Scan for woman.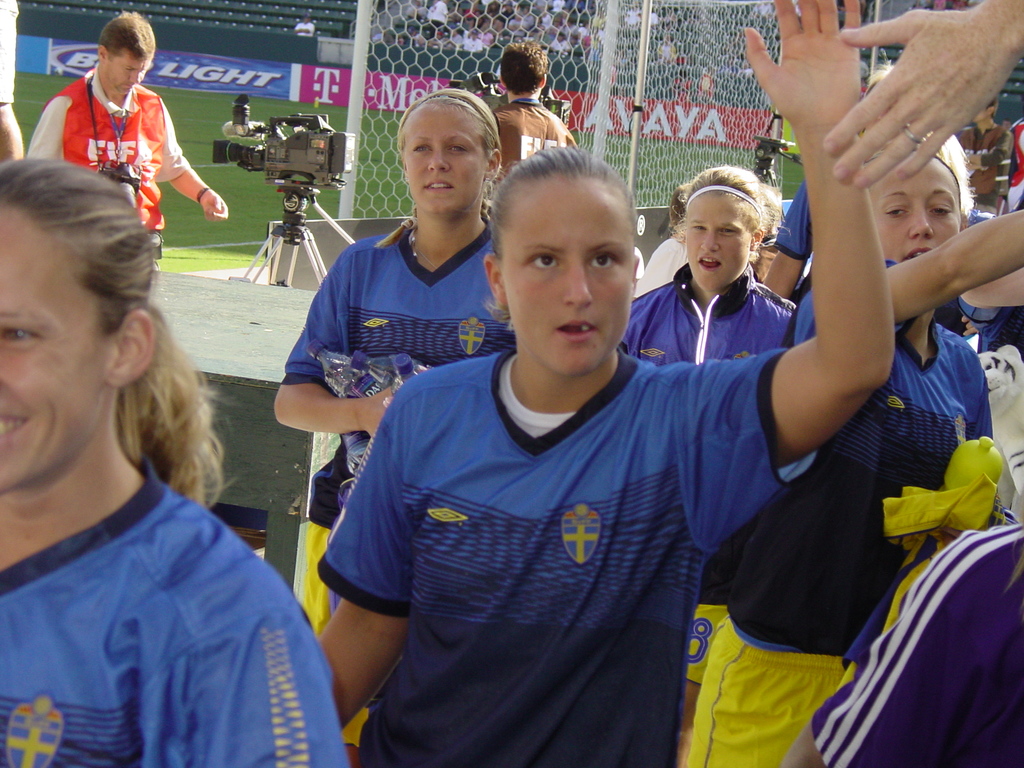
Scan result: (0, 153, 348, 767).
